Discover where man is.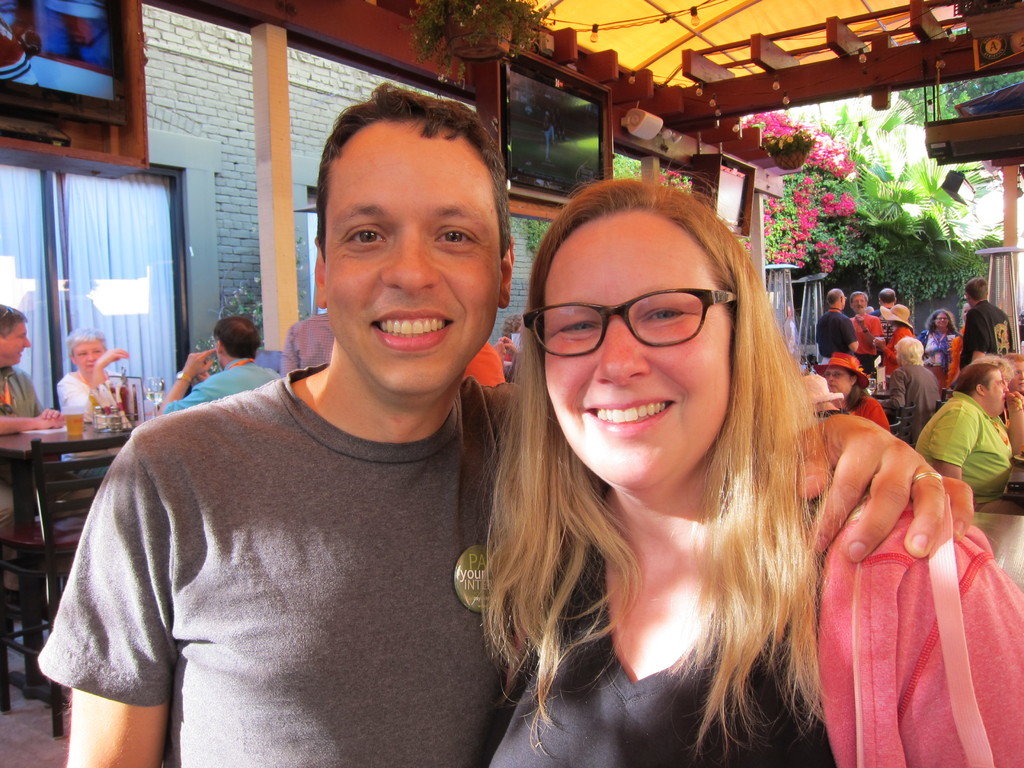
Discovered at [x1=38, y1=77, x2=970, y2=765].
